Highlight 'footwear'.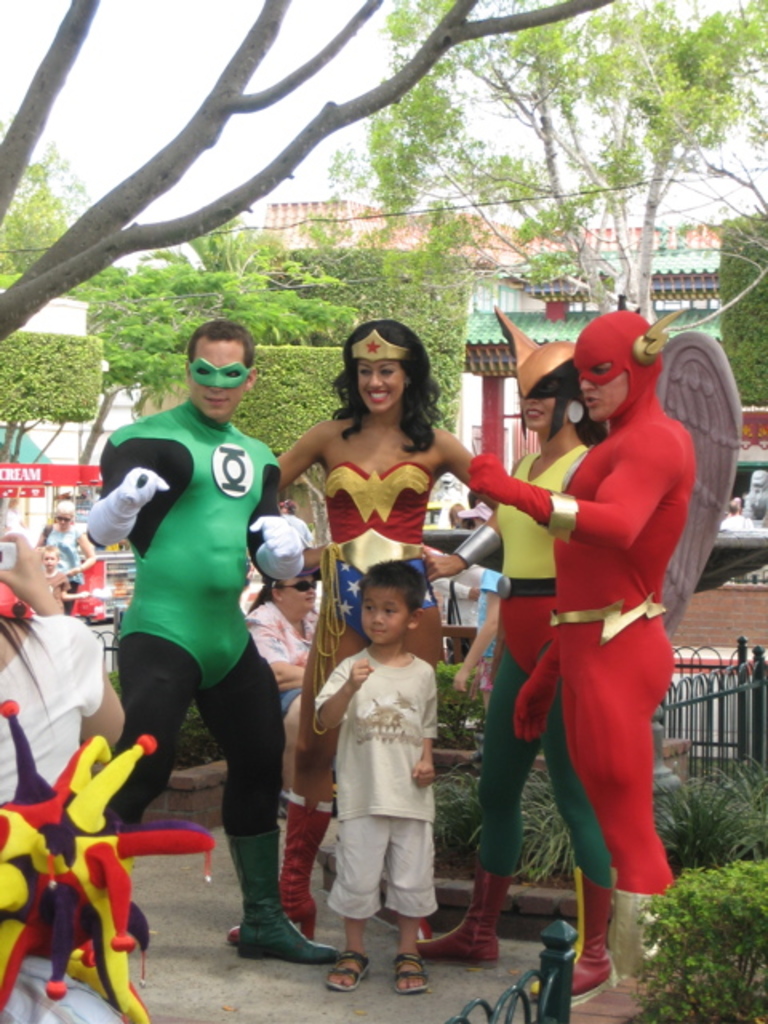
Highlighted region: [left=325, top=950, right=371, bottom=992].
